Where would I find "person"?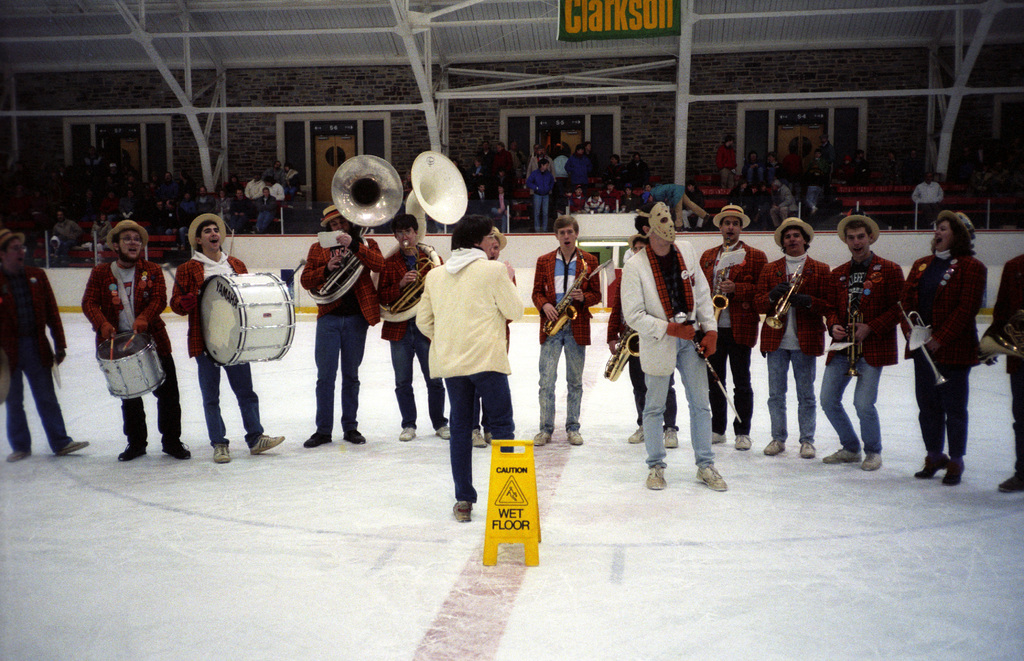
At {"x1": 0, "y1": 225, "x2": 97, "y2": 473}.
